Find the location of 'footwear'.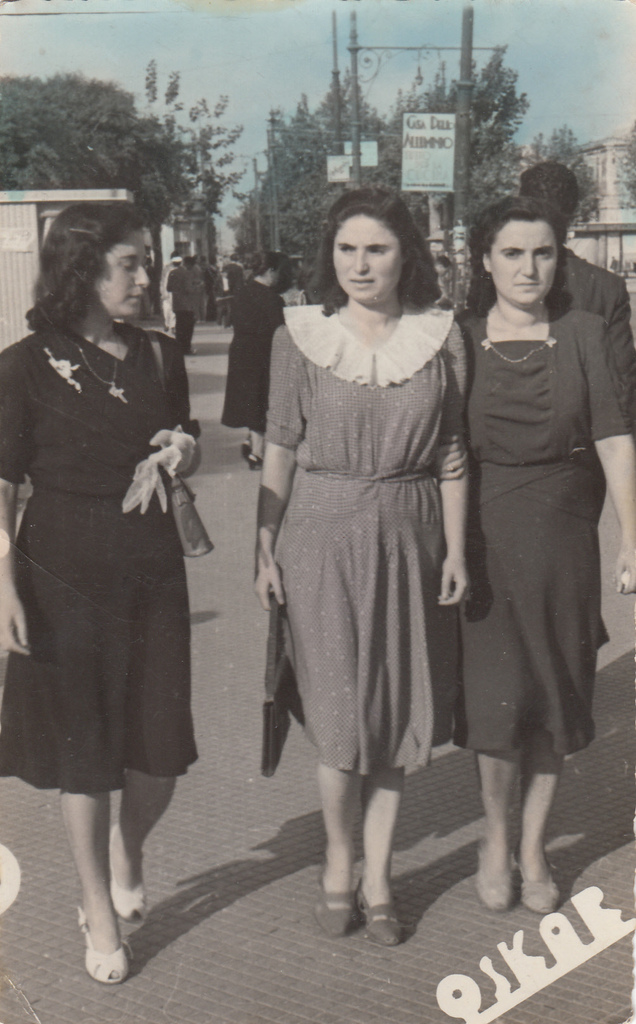
Location: (x1=309, y1=874, x2=360, y2=939).
